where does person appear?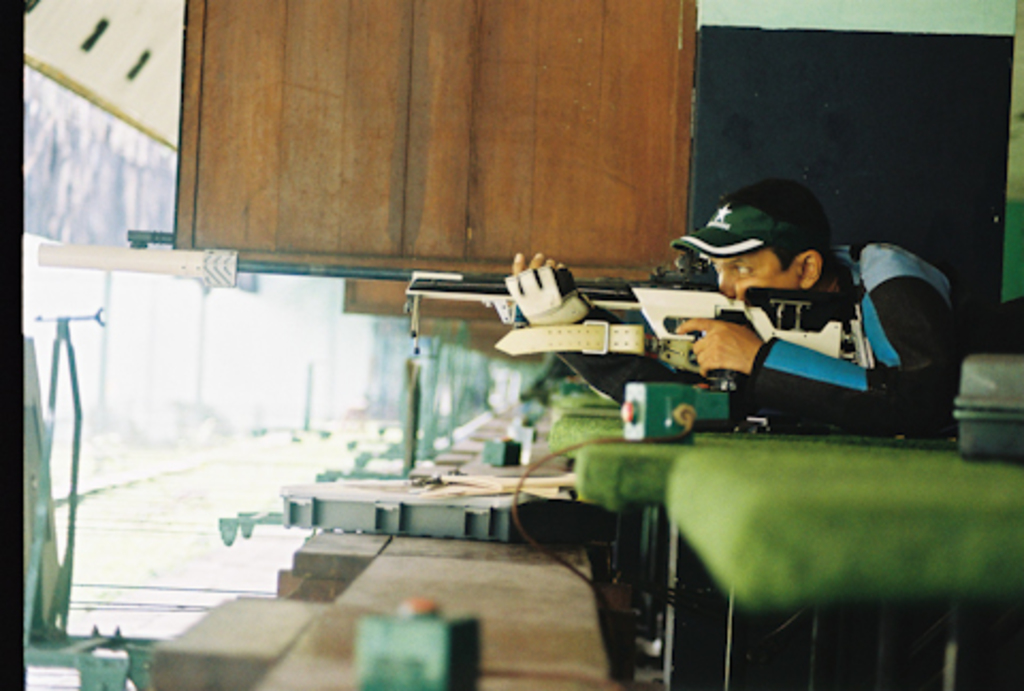
Appears at [left=508, top=179, right=1022, bottom=433].
